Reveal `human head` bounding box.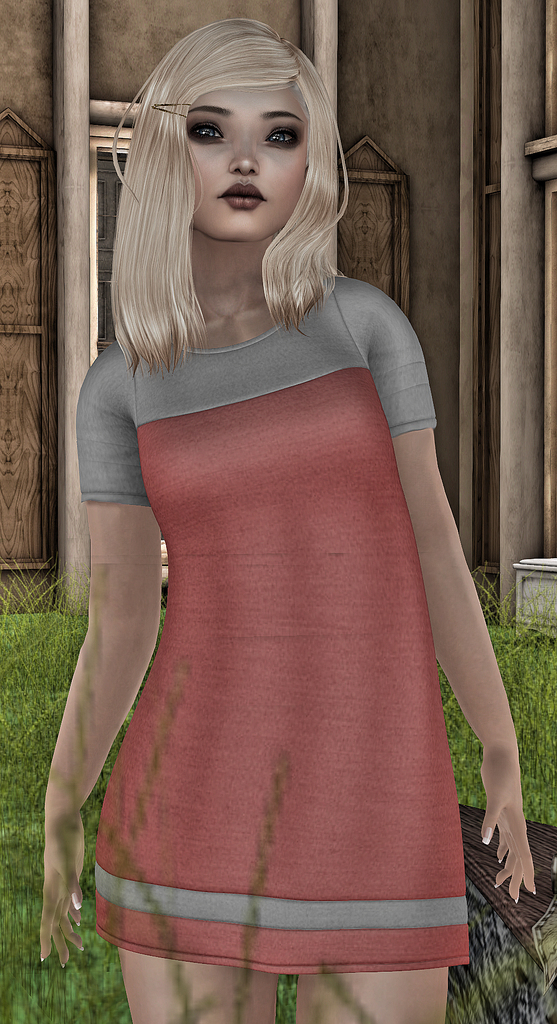
Revealed: bbox=(135, 13, 324, 242).
